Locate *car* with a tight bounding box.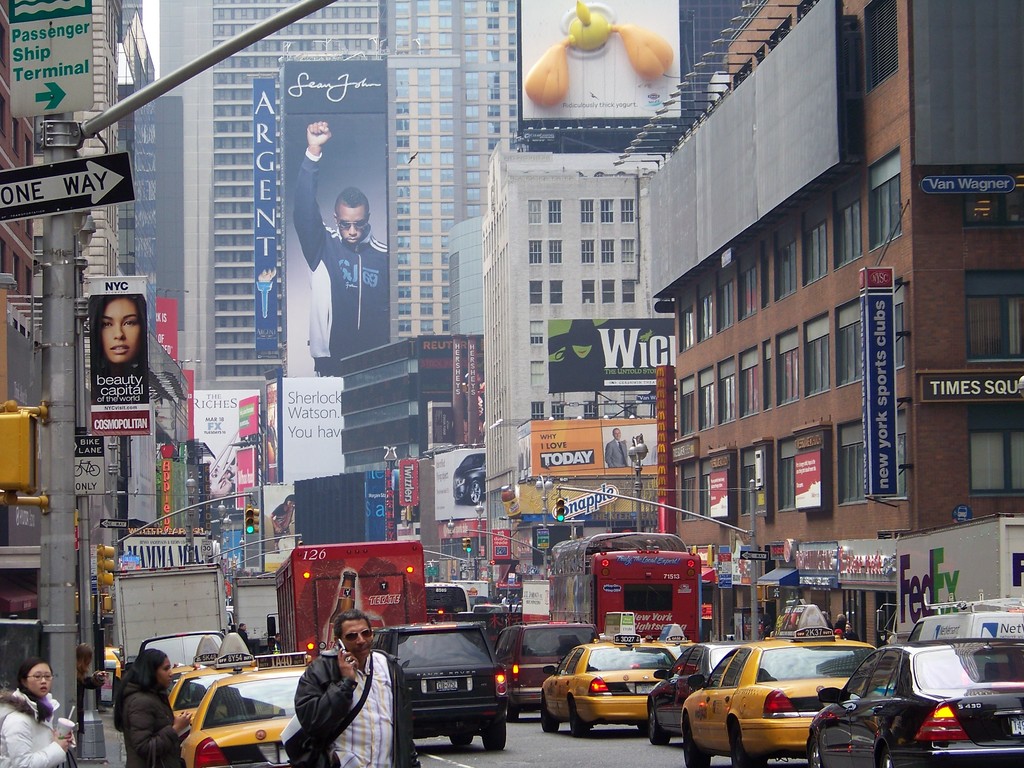
(left=376, top=620, right=507, bottom=751).
